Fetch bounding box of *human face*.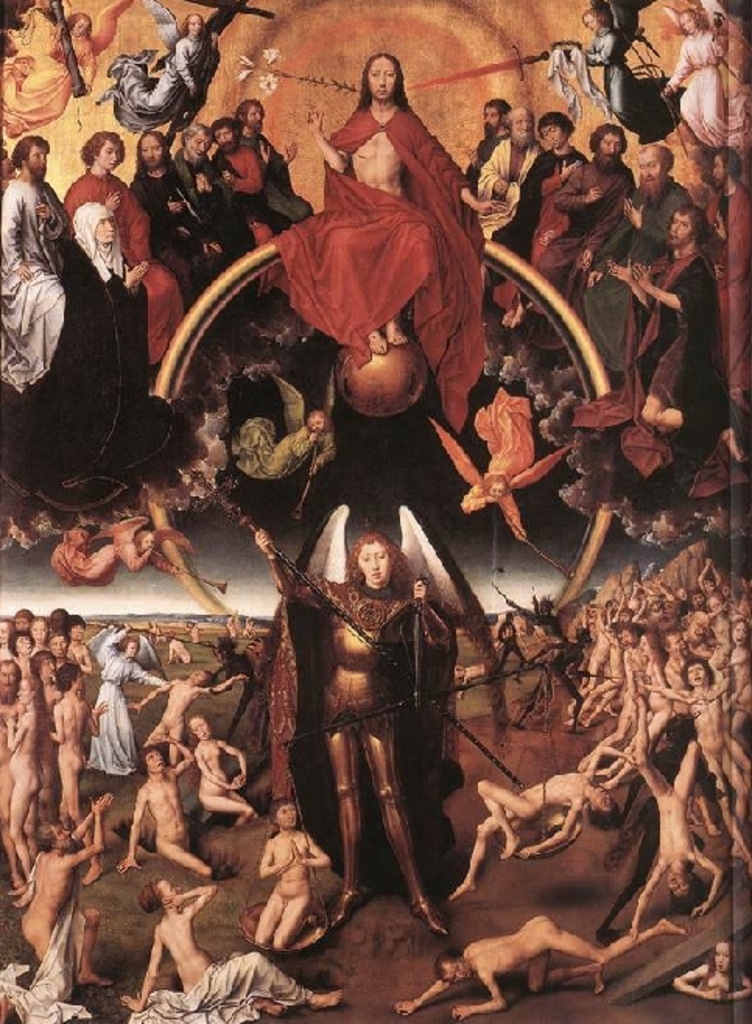
Bbox: locate(509, 114, 531, 132).
